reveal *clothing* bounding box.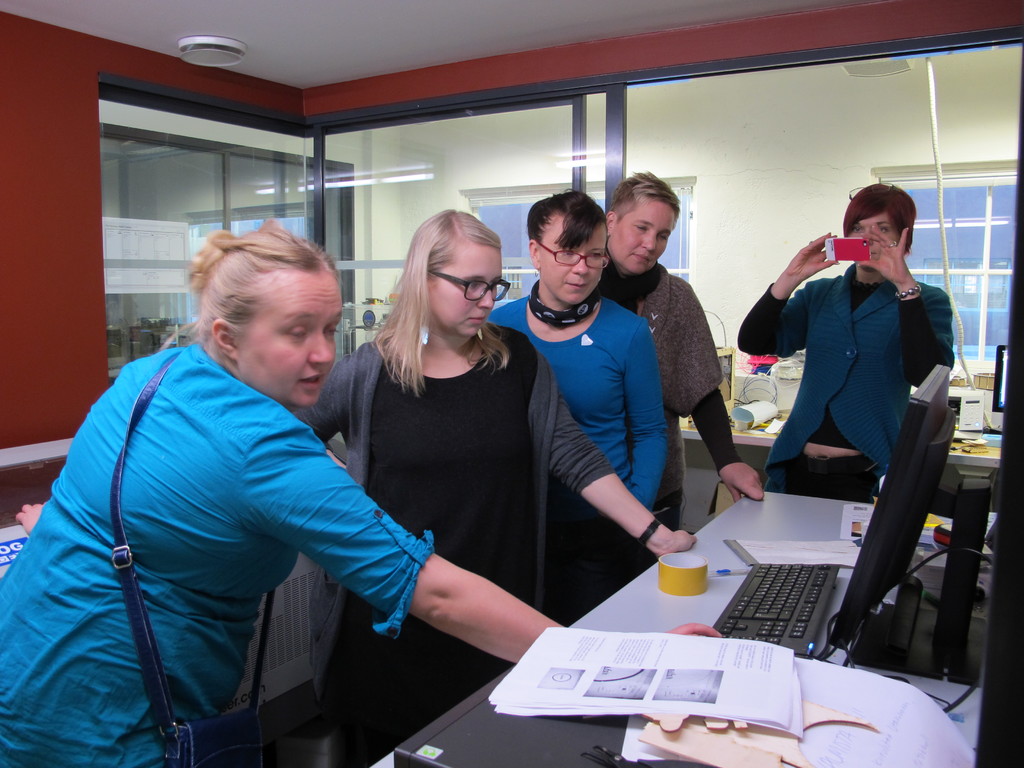
Revealed: 744 262 954 508.
